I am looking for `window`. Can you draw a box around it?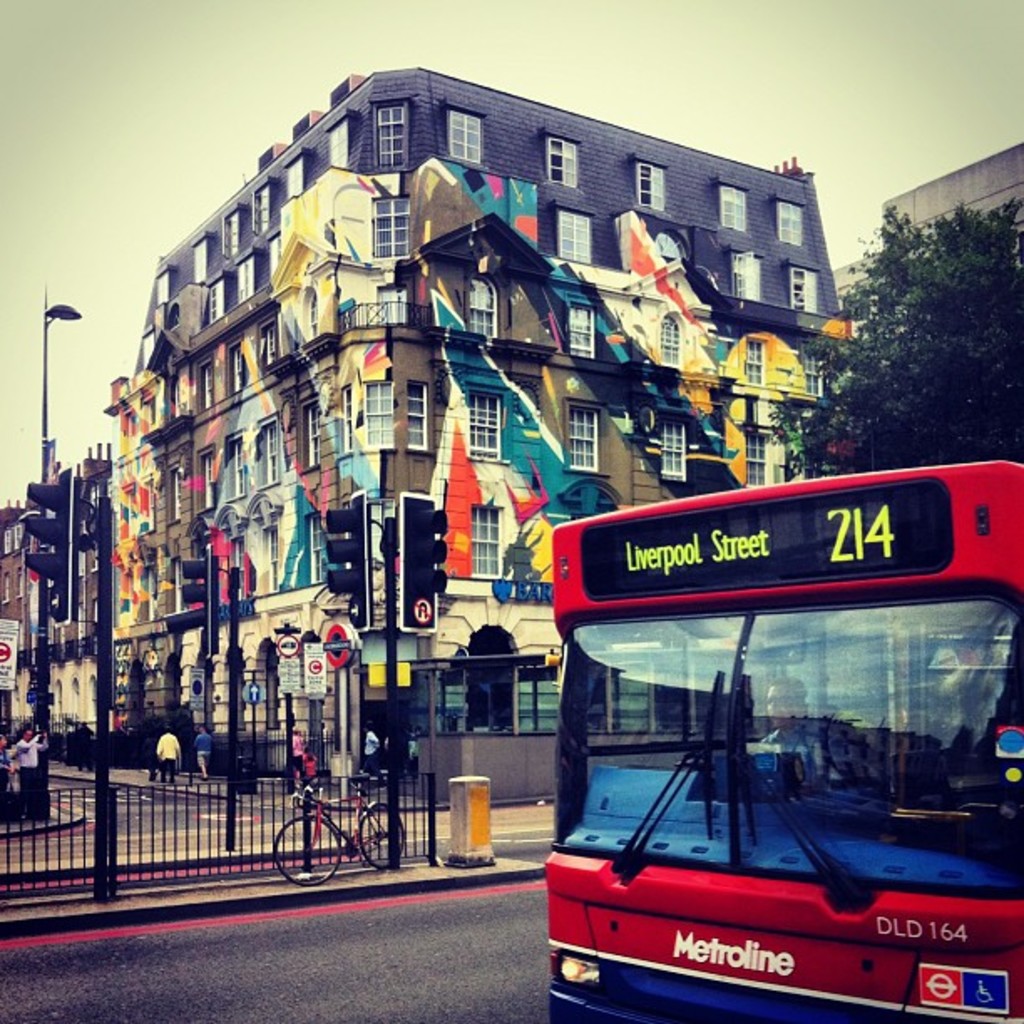
Sure, the bounding box is detection(718, 186, 750, 234).
